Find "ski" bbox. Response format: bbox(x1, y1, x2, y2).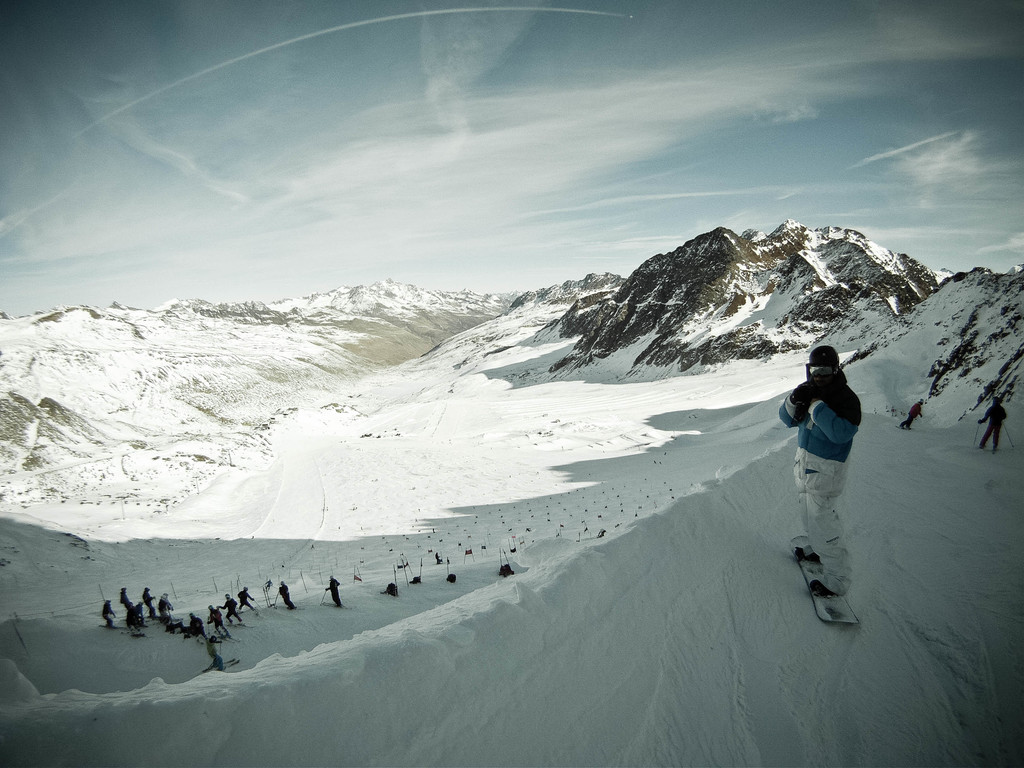
bbox(785, 532, 868, 633).
